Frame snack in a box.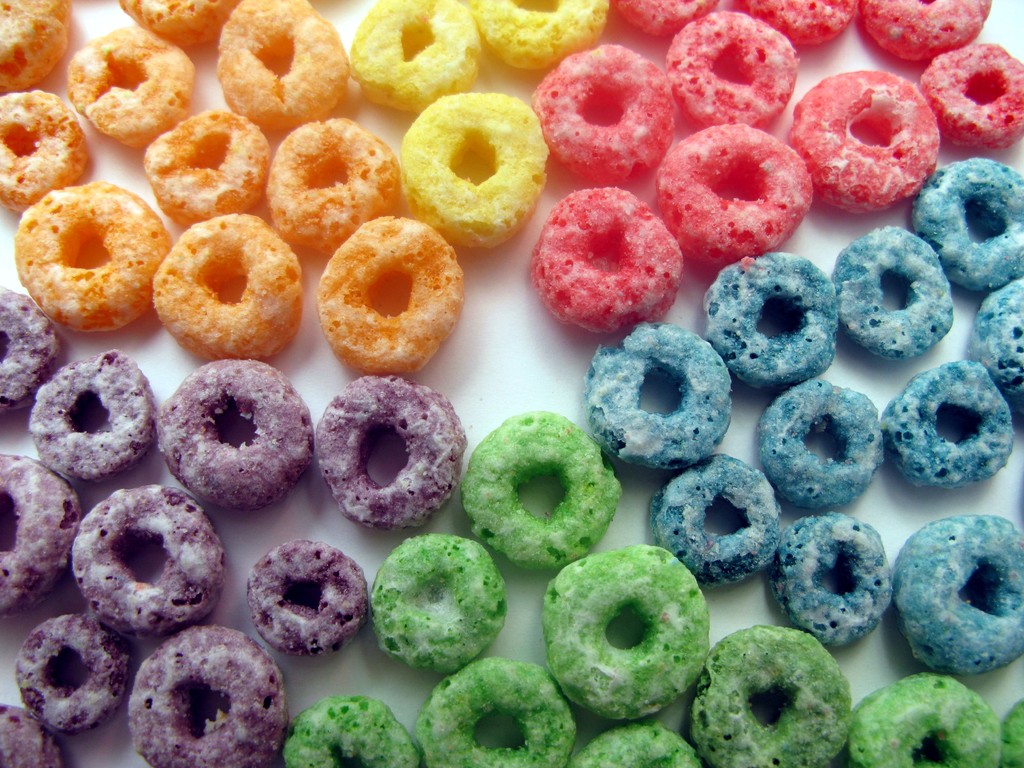
[0,709,76,767].
